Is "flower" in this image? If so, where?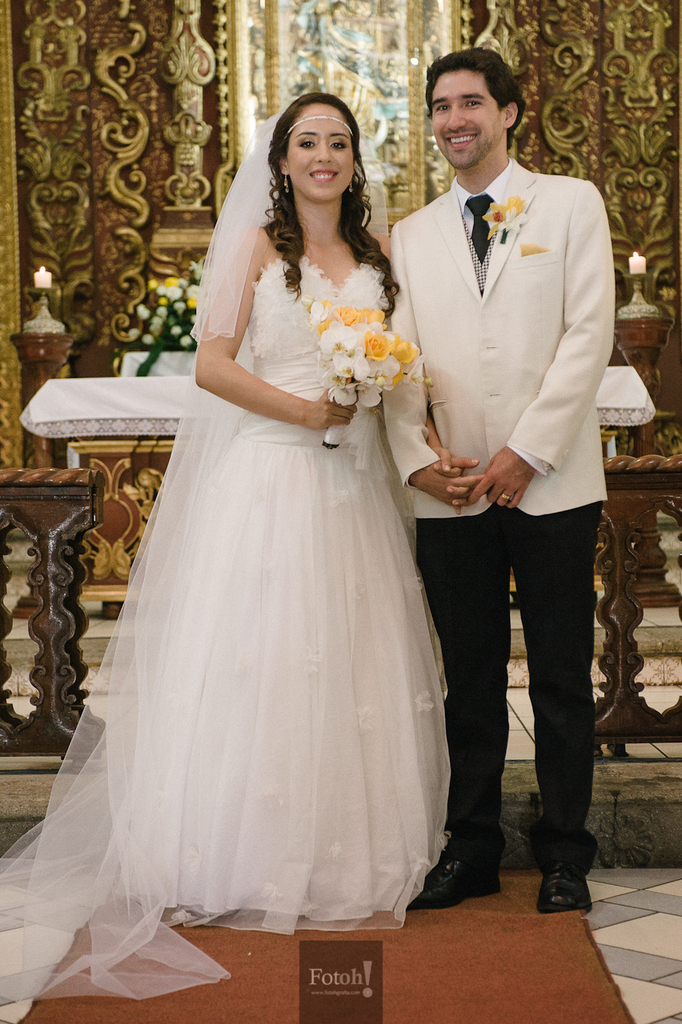
Yes, at crop(364, 329, 394, 366).
